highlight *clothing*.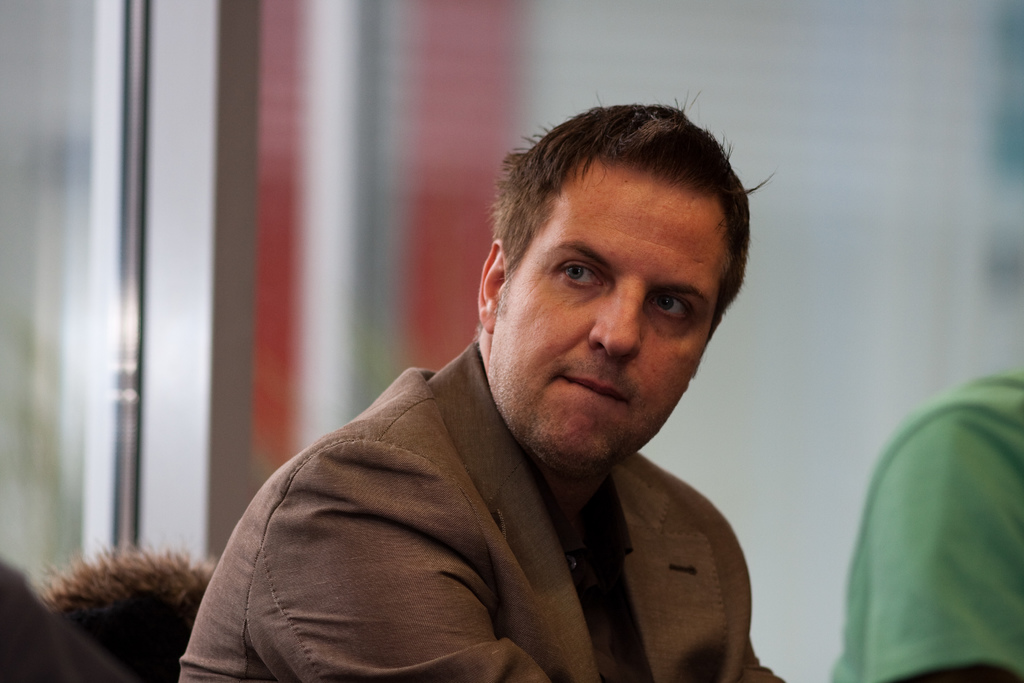
Highlighted region: bbox(810, 372, 1023, 682).
